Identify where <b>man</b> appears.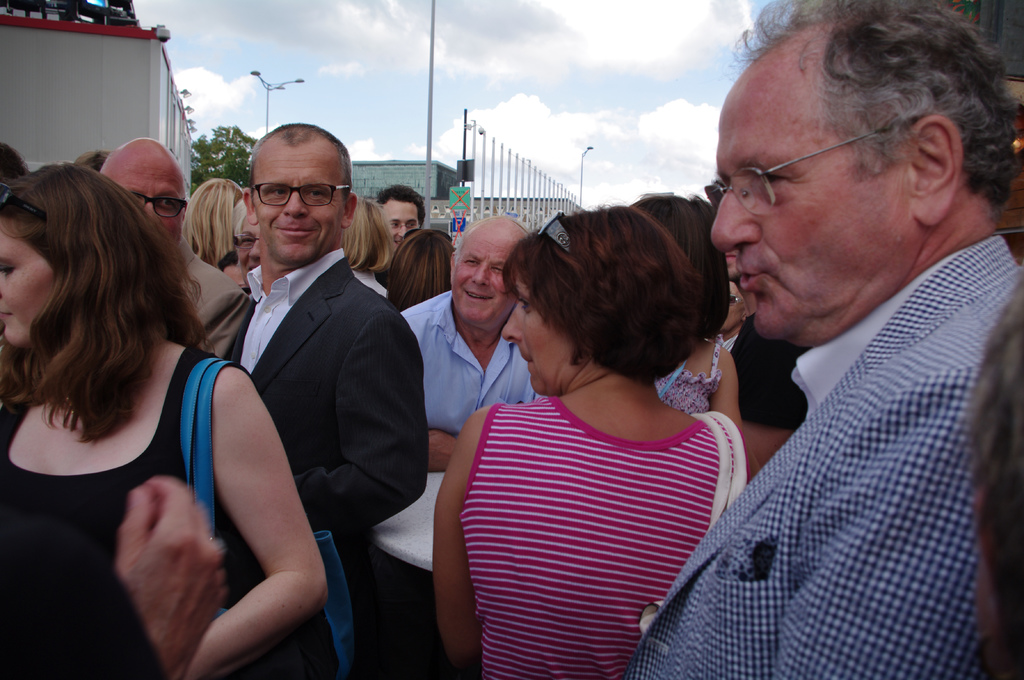
Appears at x1=230, y1=120, x2=425, y2=679.
